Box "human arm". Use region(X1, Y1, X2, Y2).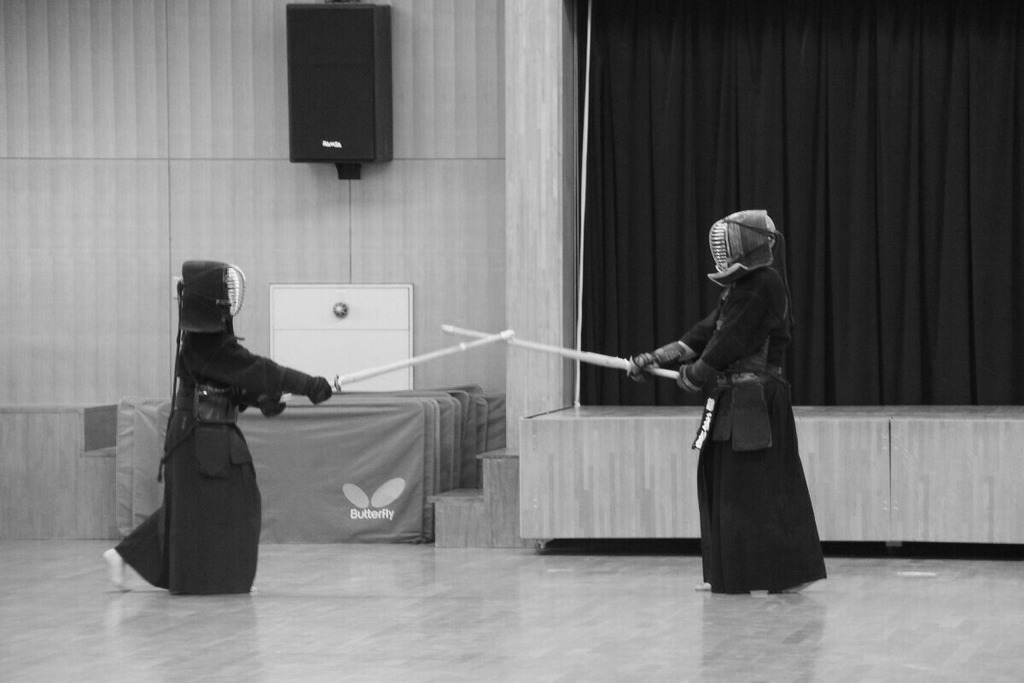
region(677, 268, 780, 390).
